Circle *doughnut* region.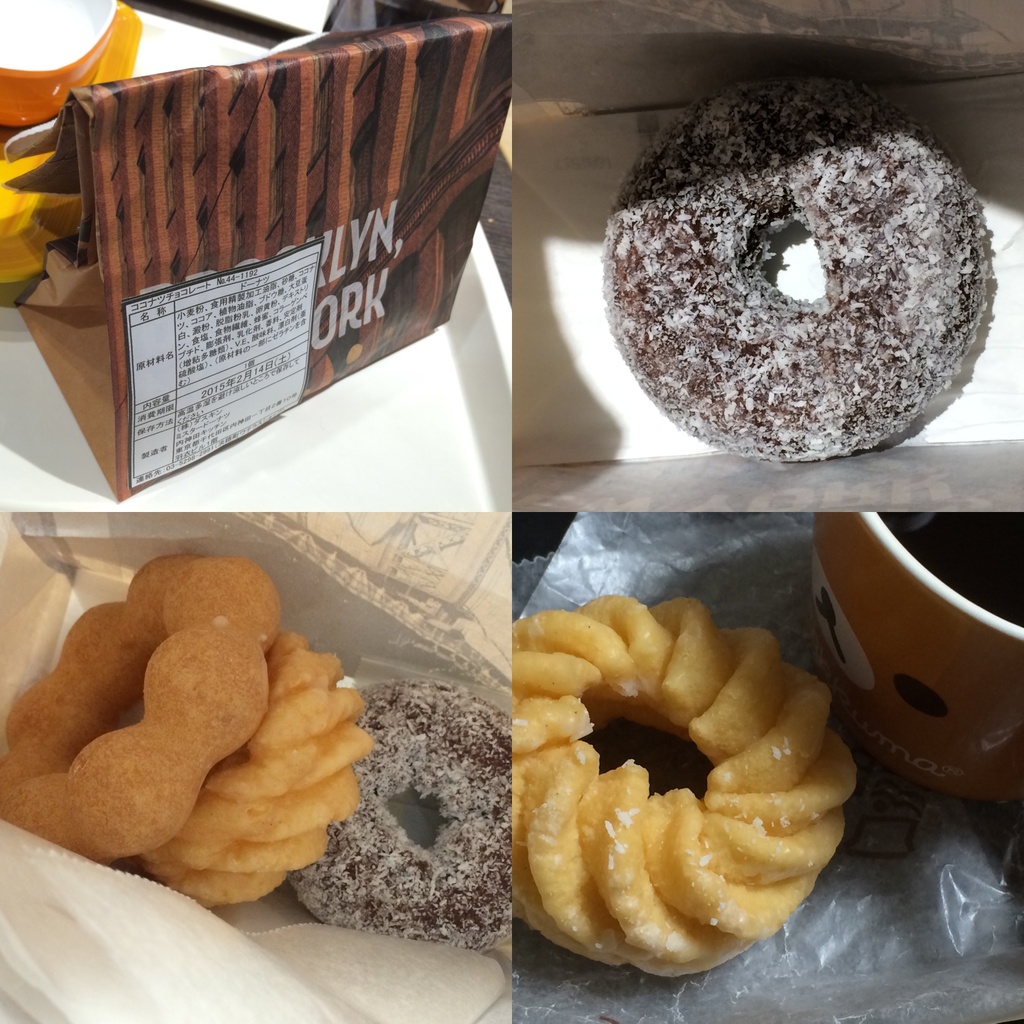
Region: bbox(292, 675, 512, 958).
